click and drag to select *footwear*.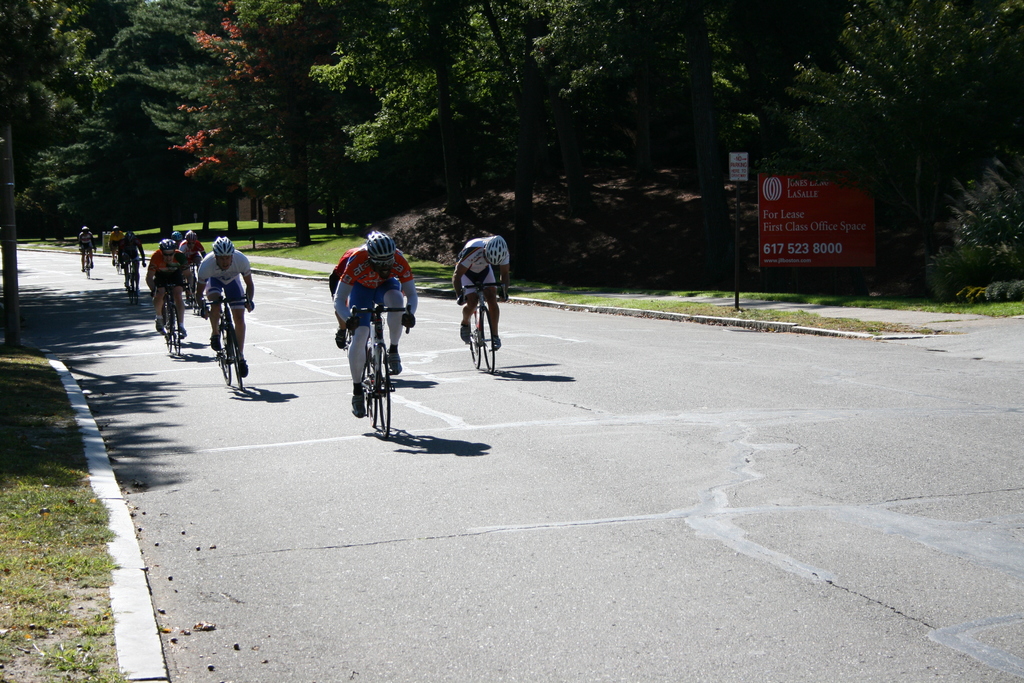
Selection: 493:336:504:350.
